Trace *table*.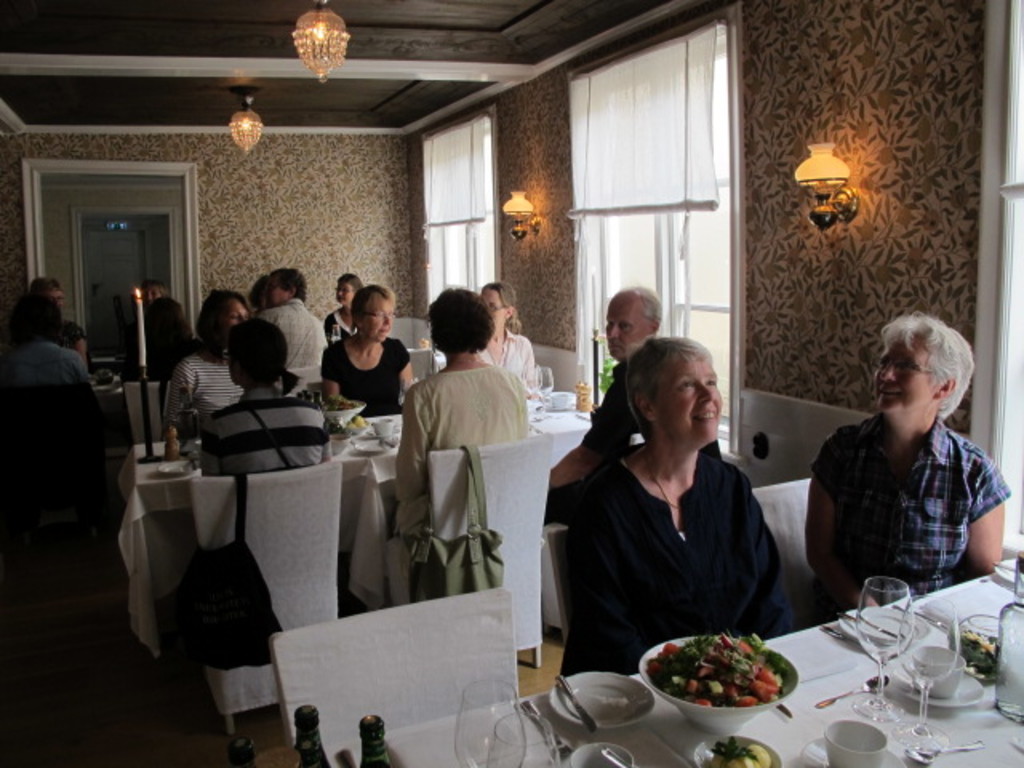
Traced to {"x1": 128, "y1": 413, "x2": 590, "y2": 525}.
